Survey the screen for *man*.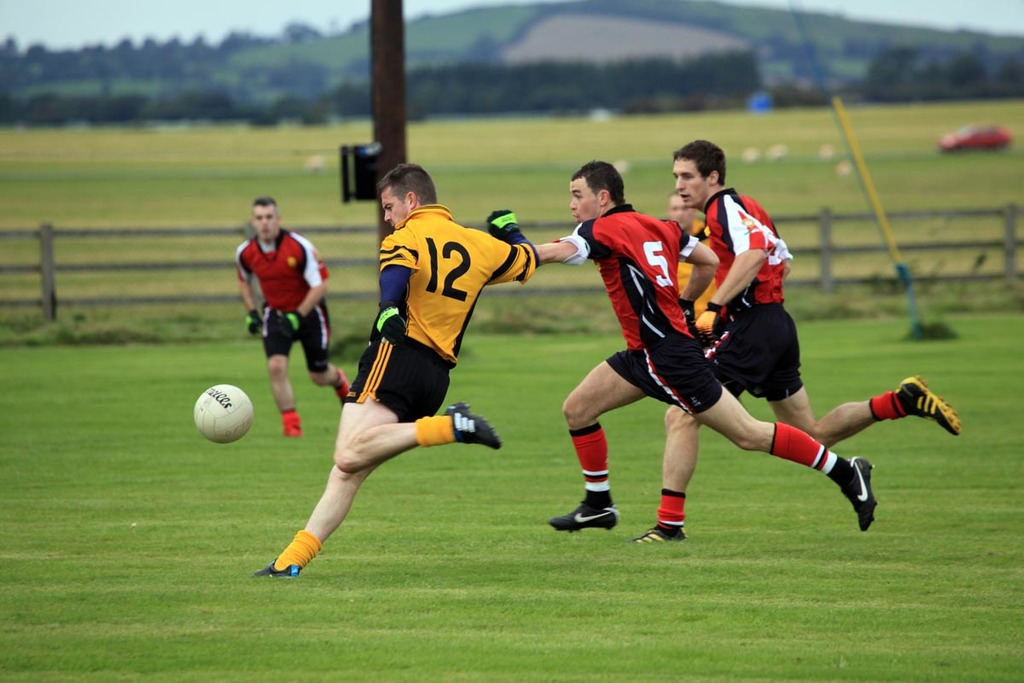
Survey found: {"x1": 234, "y1": 194, "x2": 349, "y2": 439}.
